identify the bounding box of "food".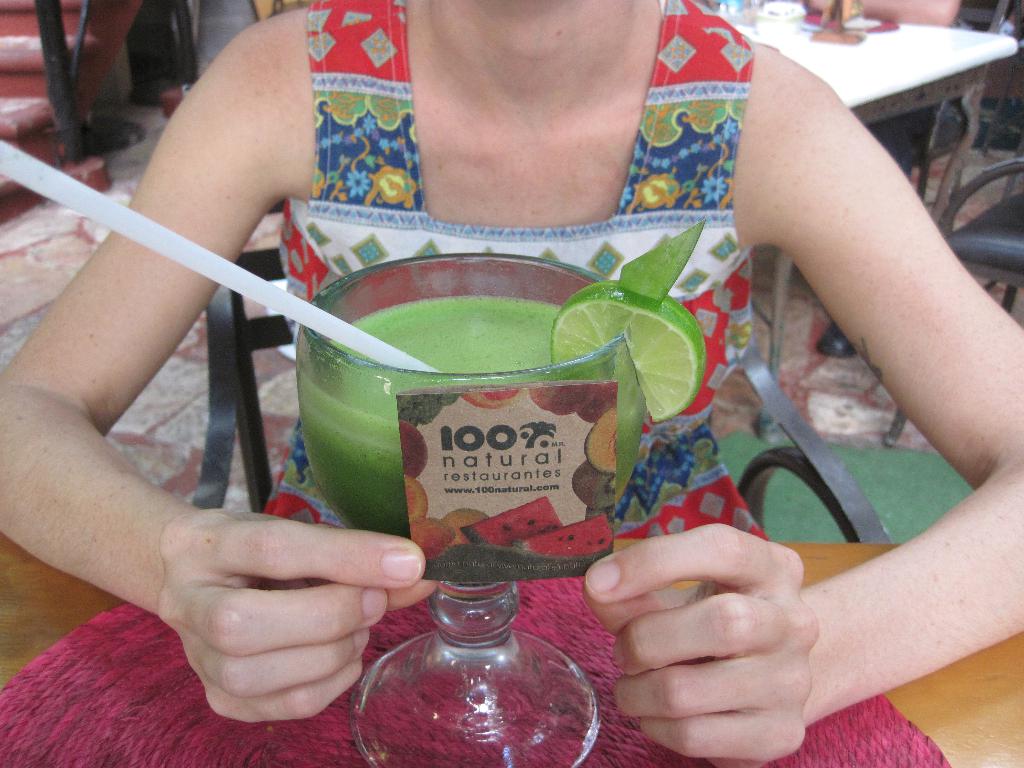
404,477,428,523.
